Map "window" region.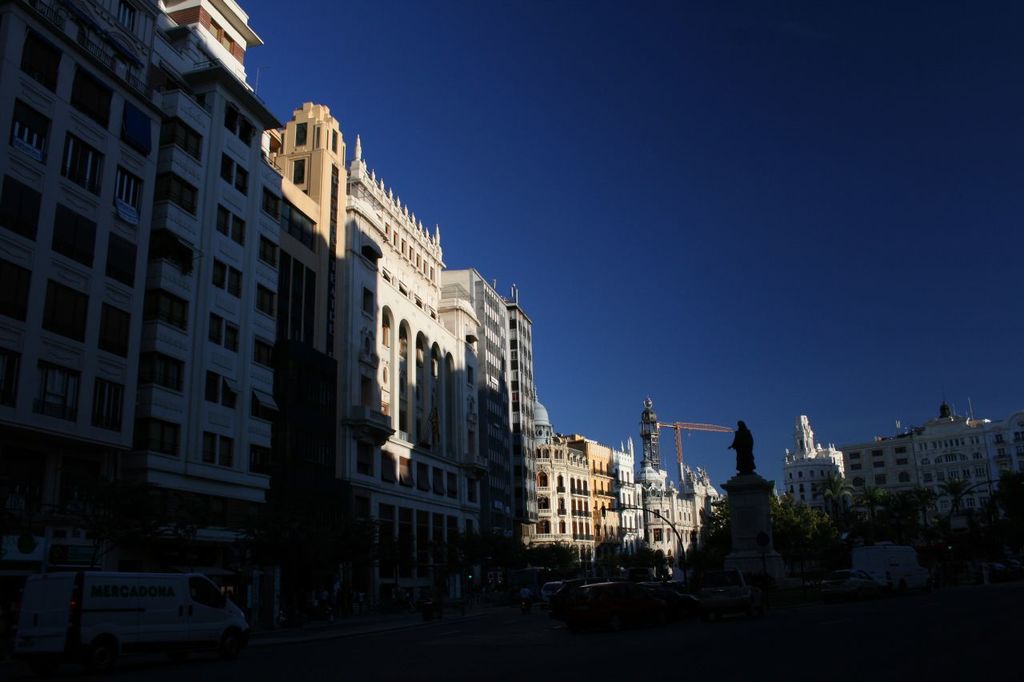
Mapped to box=[259, 239, 282, 272].
